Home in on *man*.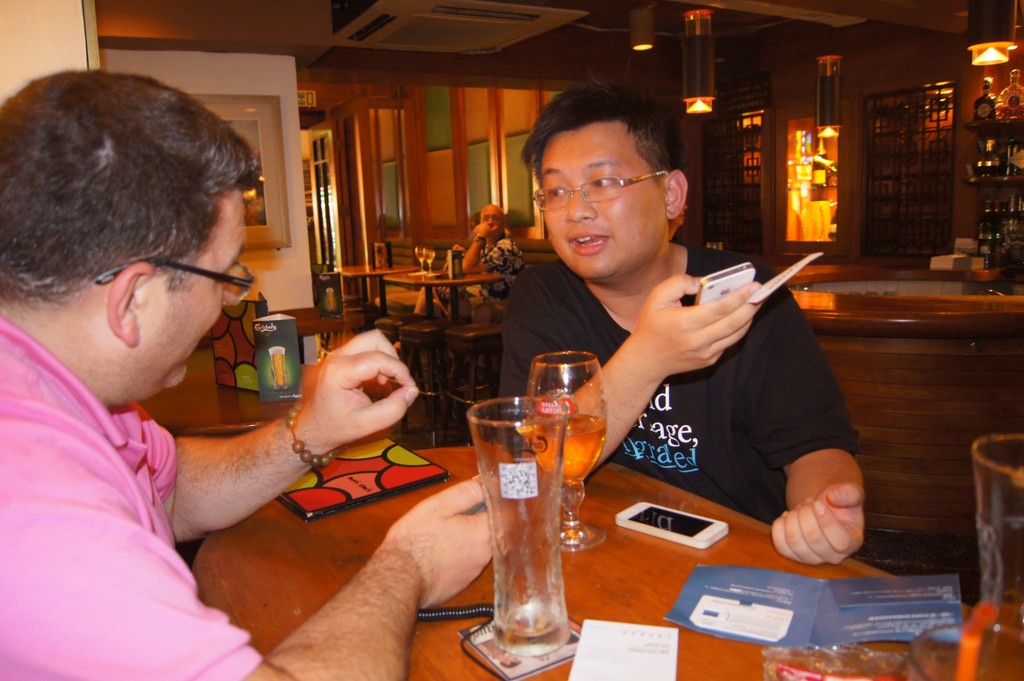
Homed in at l=495, t=76, r=855, b=572.
